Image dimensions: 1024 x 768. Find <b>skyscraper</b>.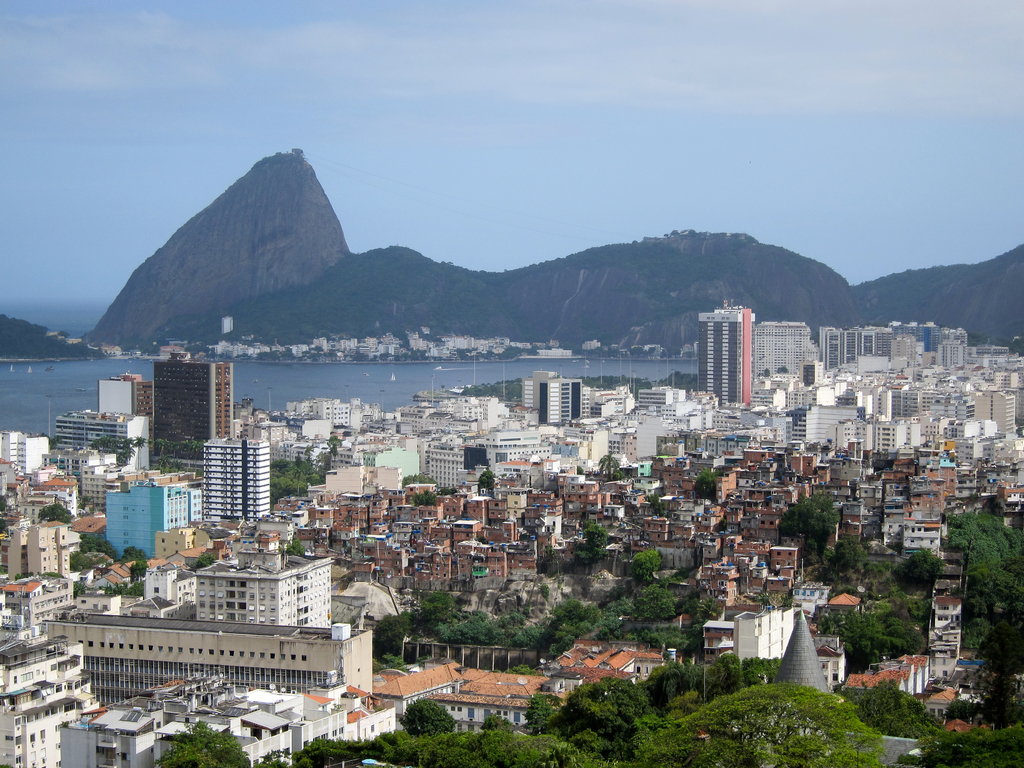
<box>205,419,279,525</box>.
